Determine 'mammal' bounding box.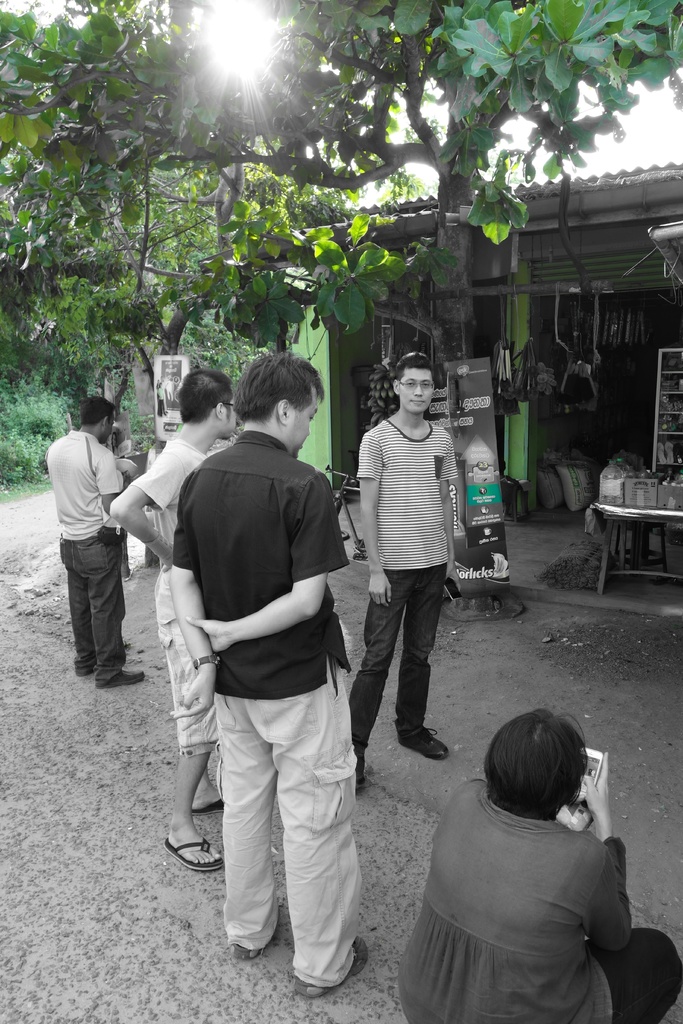
Determined: Rect(399, 710, 682, 1023).
